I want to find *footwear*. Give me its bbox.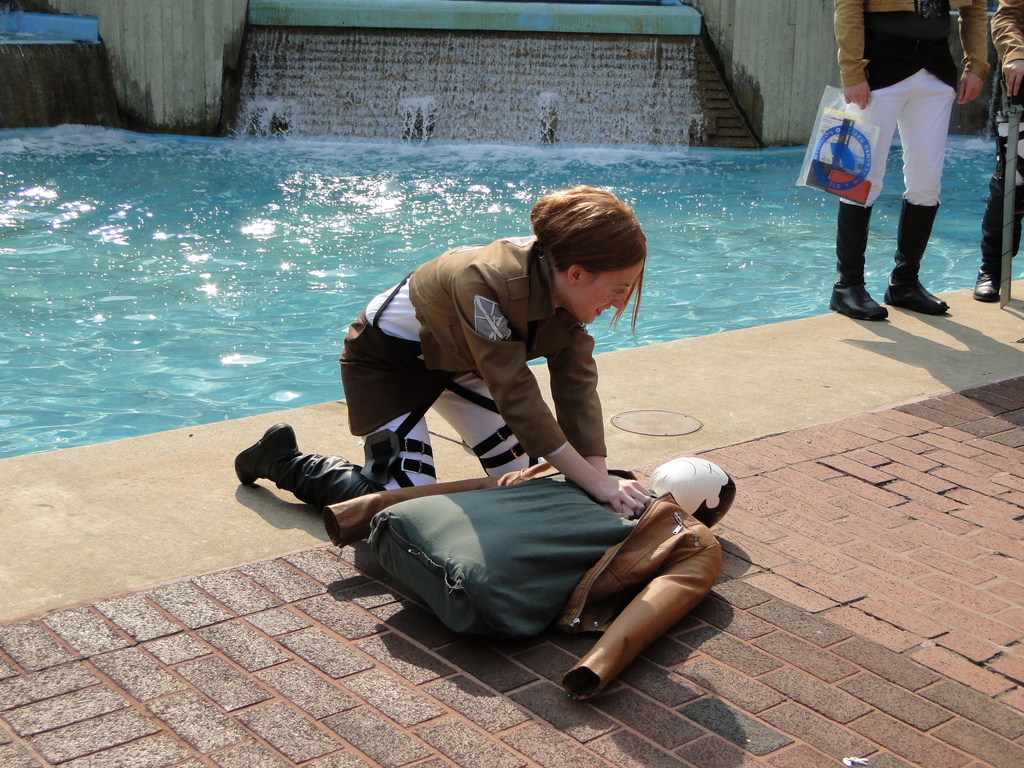
[left=829, top=202, right=894, bottom=323].
